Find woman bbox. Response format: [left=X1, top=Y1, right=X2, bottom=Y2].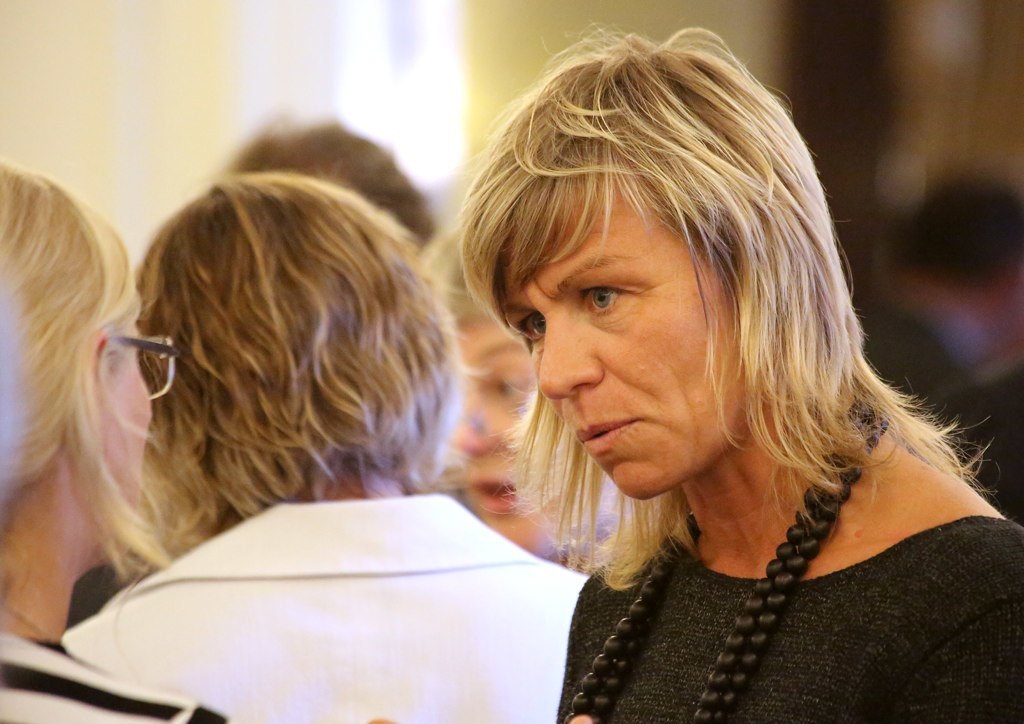
[left=0, top=143, right=229, bottom=723].
